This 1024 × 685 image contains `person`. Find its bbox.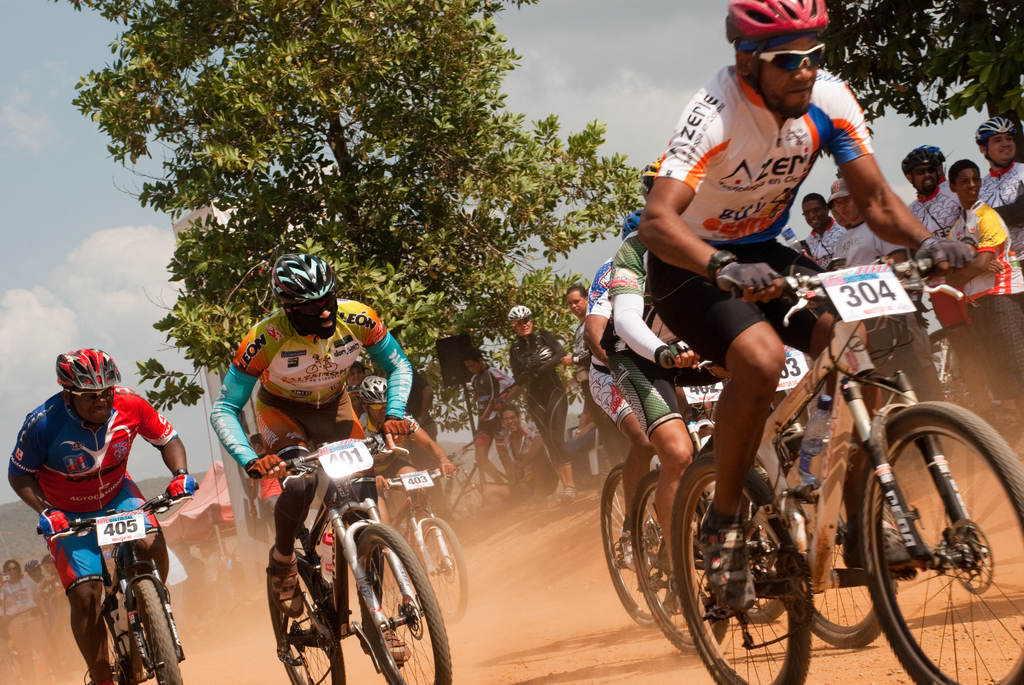
region(356, 372, 456, 548).
